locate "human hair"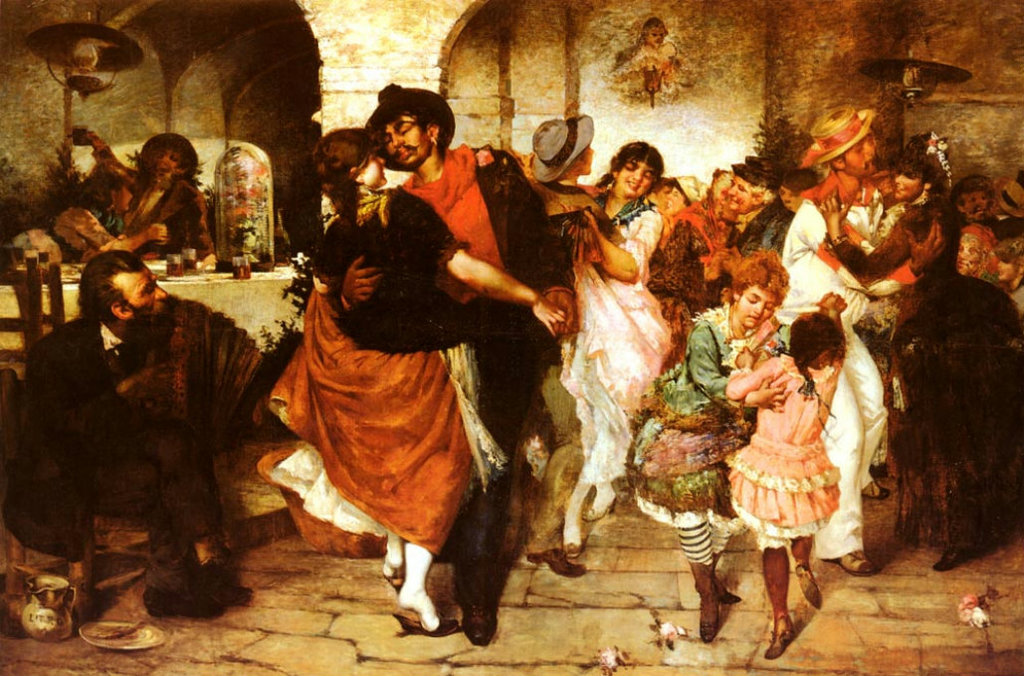
(left=730, top=247, right=788, bottom=300)
